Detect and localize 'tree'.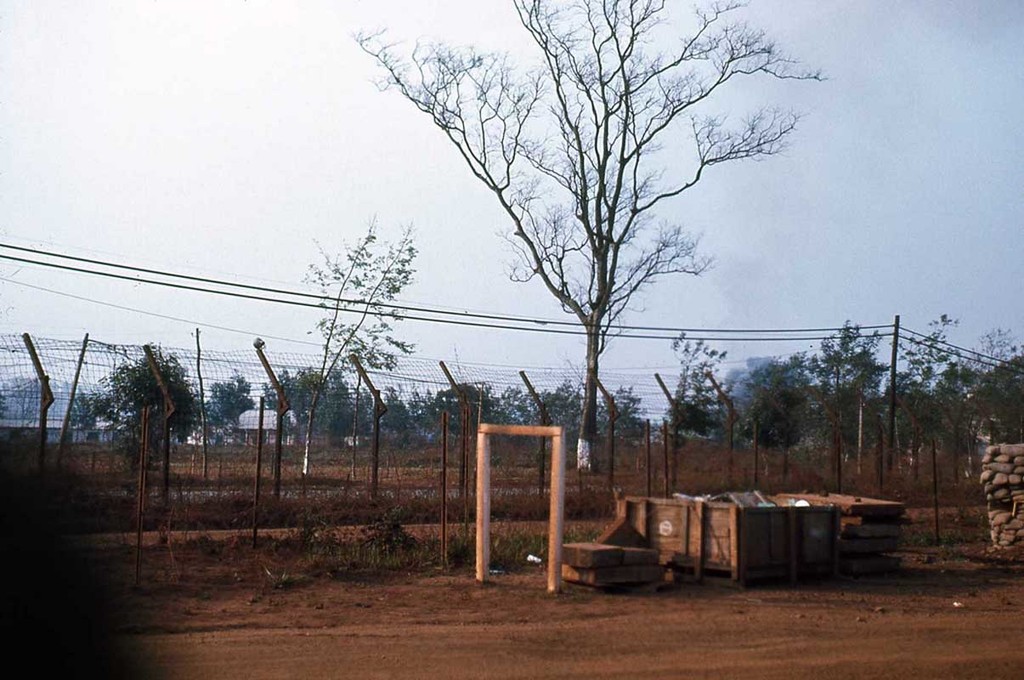
Localized at crop(494, 385, 529, 428).
